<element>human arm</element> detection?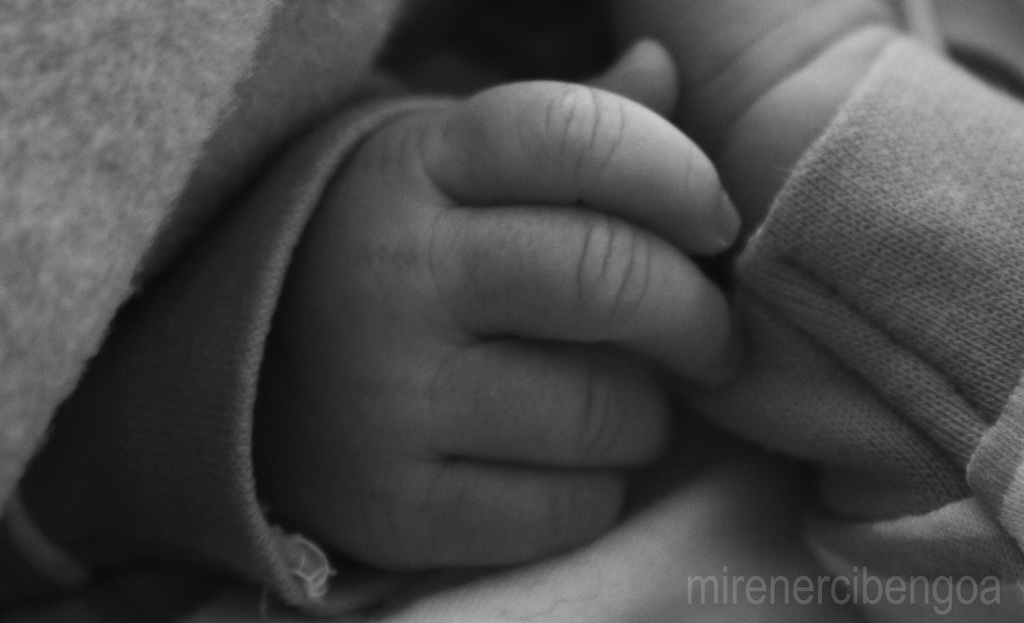
<region>600, 0, 902, 252</region>
